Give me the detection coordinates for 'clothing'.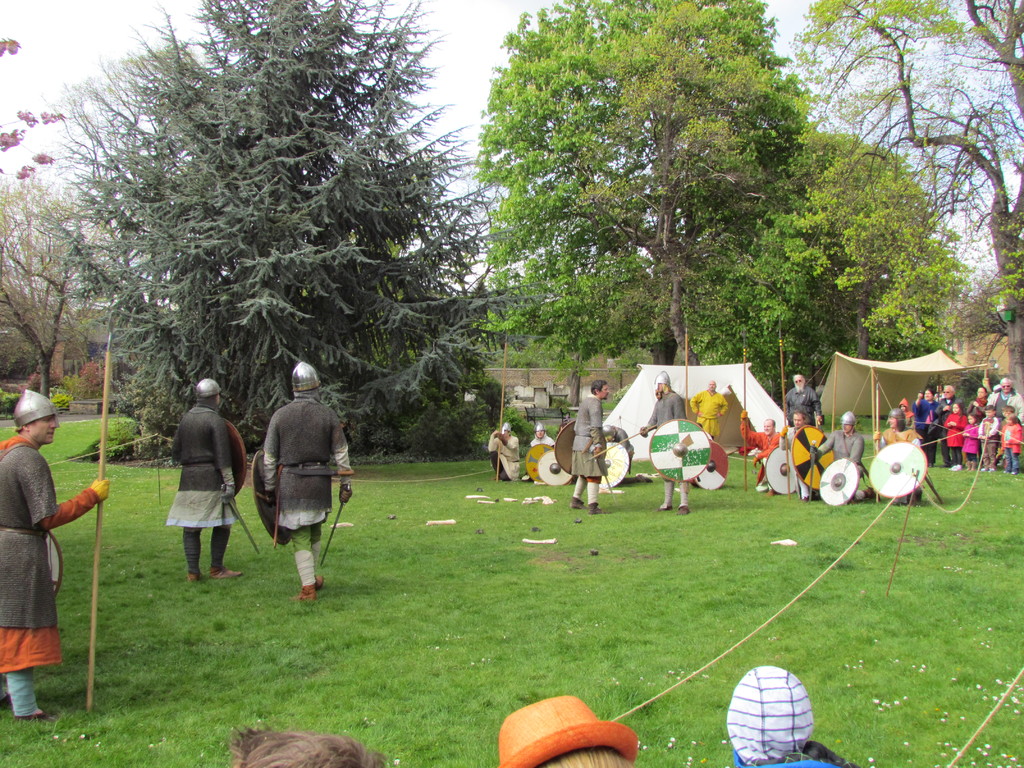
[0, 436, 102, 717].
